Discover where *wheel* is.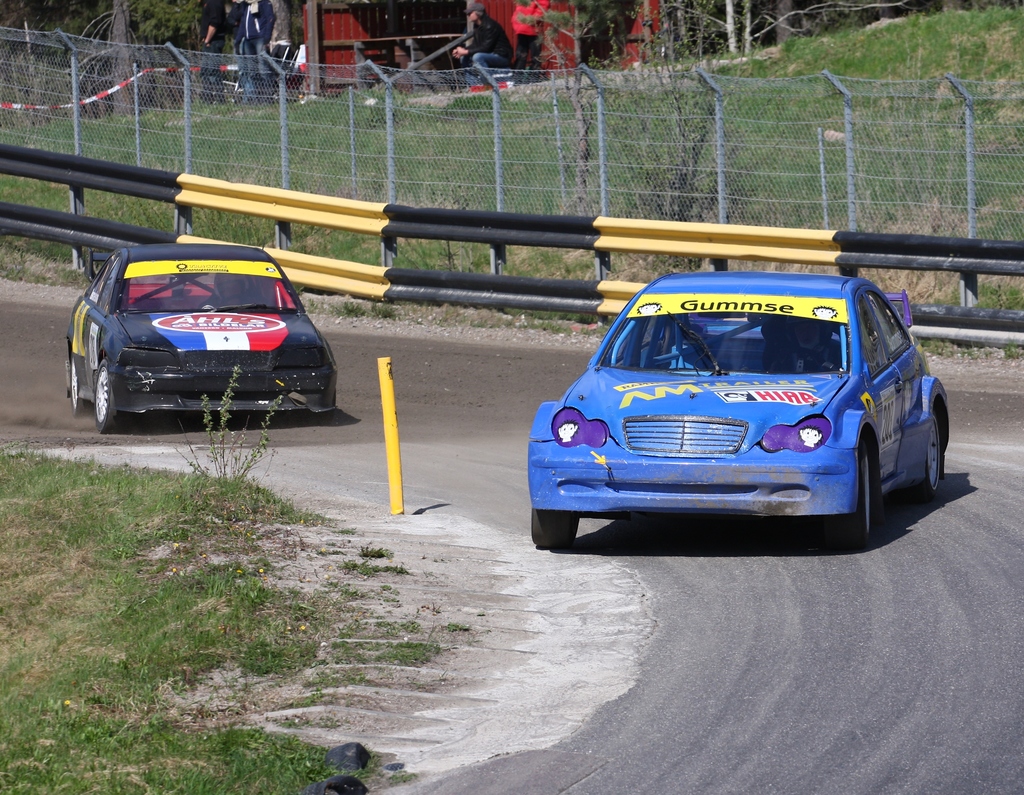
Discovered at box(842, 453, 870, 545).
